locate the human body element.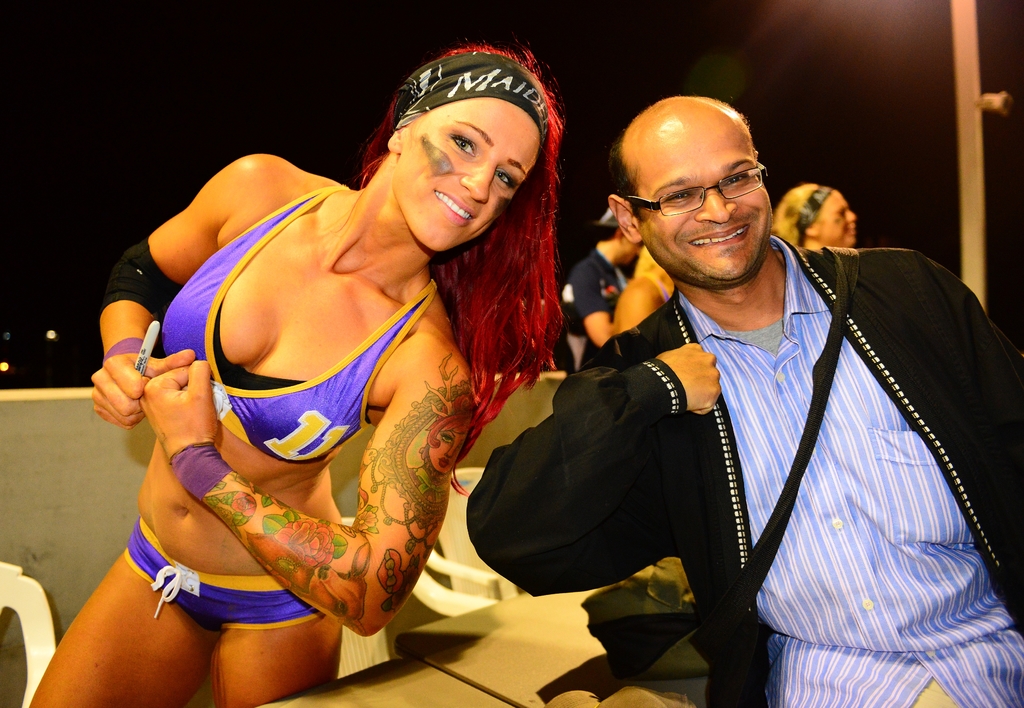
Element bbox: 466/235/1023/707.
